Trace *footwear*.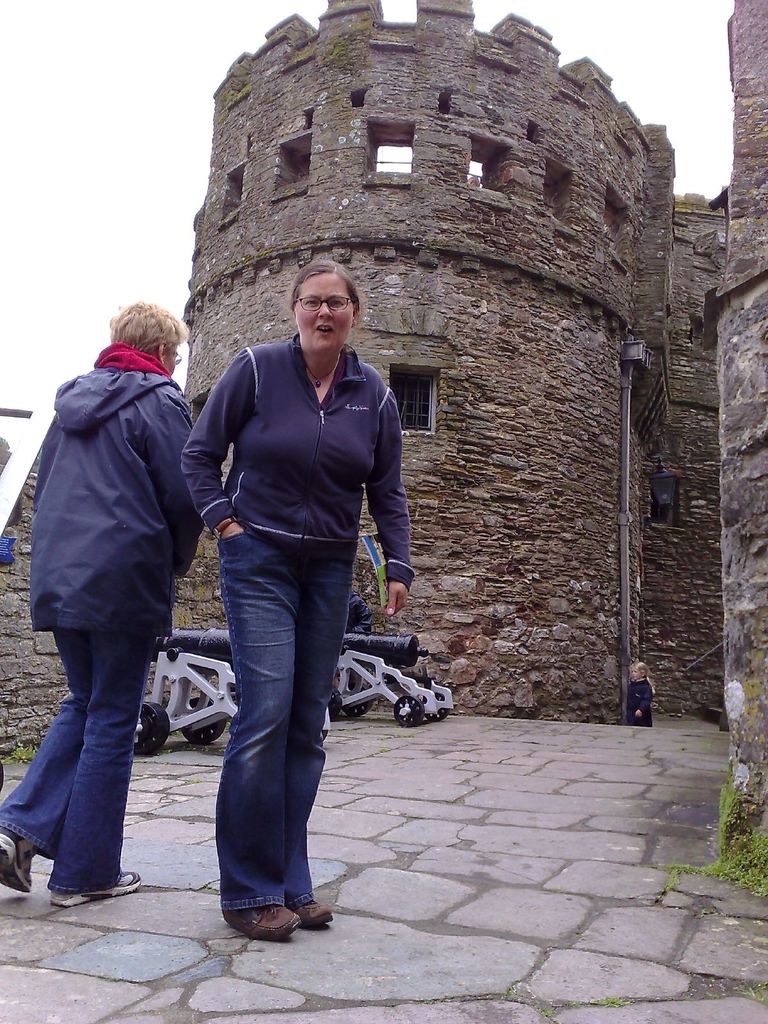
Traced to pyautogui.locateOnScreen(296, 906, 339, 934).
